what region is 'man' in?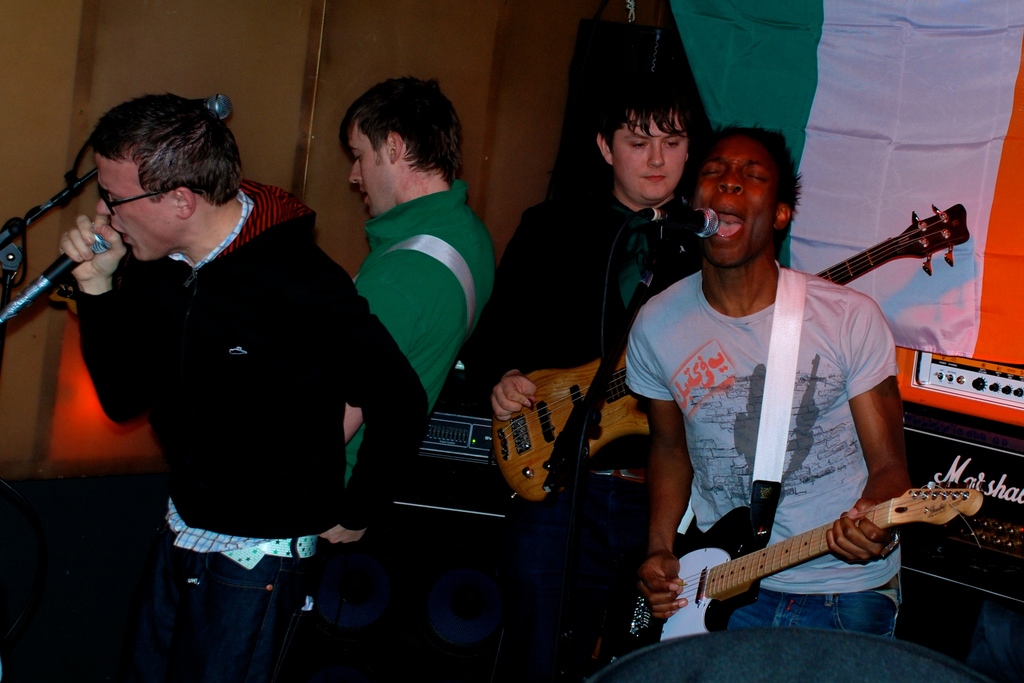
Rect(623, 124, 919, 627).
